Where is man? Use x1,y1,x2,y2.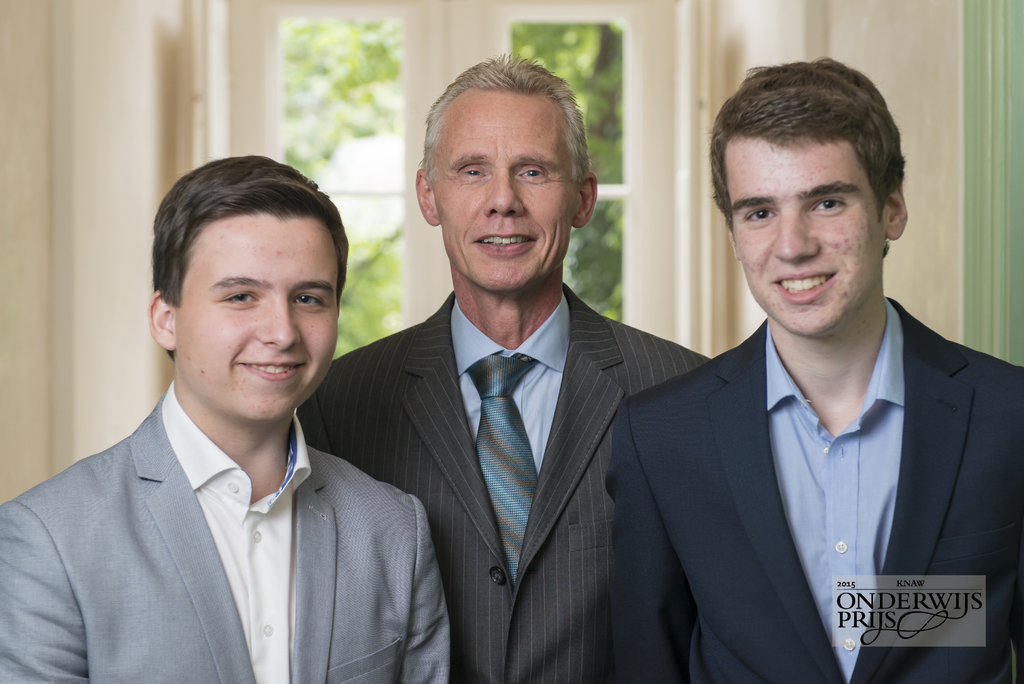
0,152,451,681.
